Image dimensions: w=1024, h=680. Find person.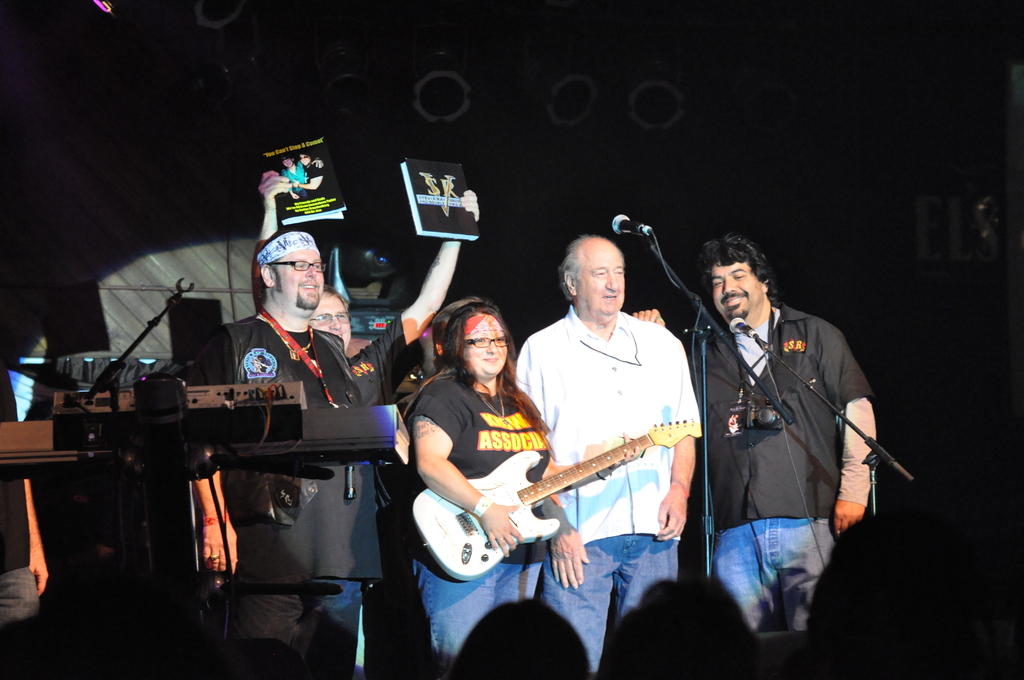
box(414, 289, 652, 679).
